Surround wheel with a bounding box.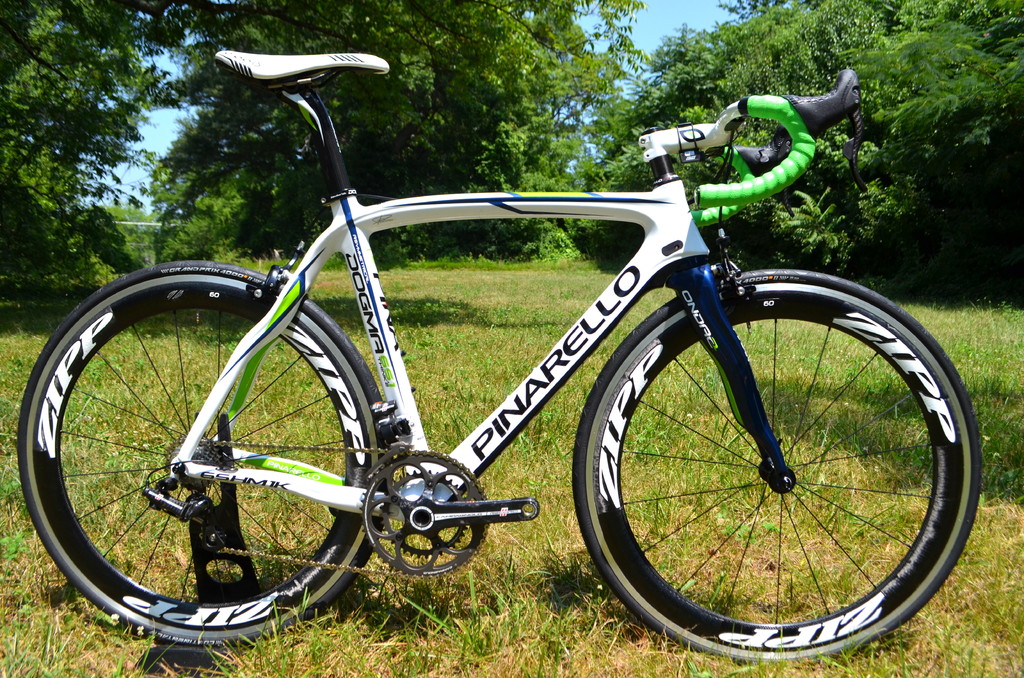
l=15, t=261, r=383, b=645.
